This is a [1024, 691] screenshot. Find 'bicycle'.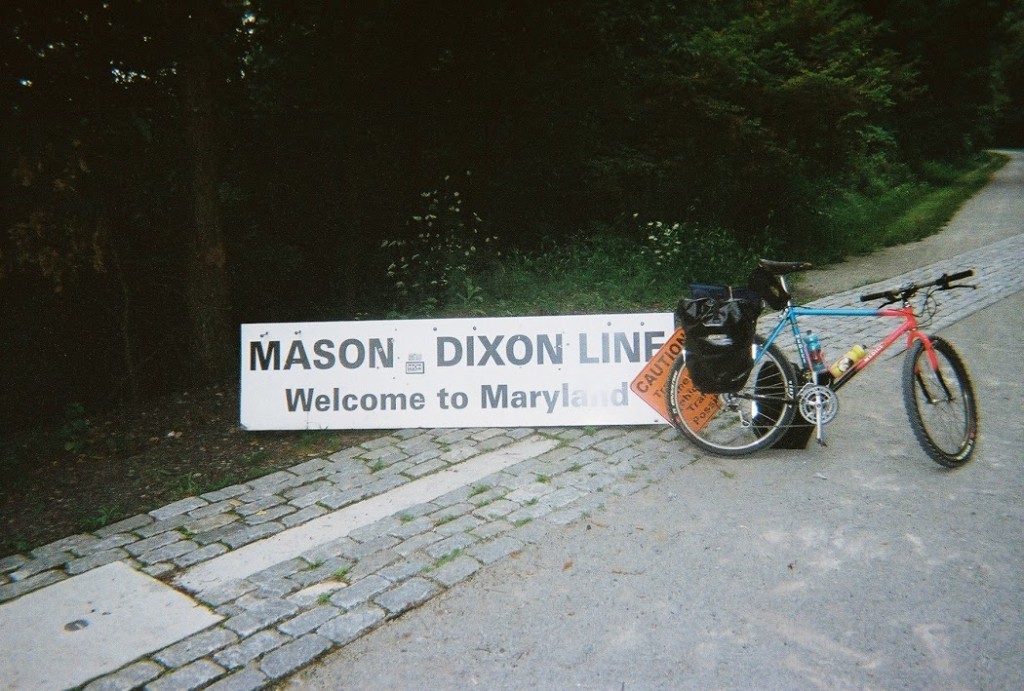
Bounding box: [left=660, top=256, right=977, bottom=474].
